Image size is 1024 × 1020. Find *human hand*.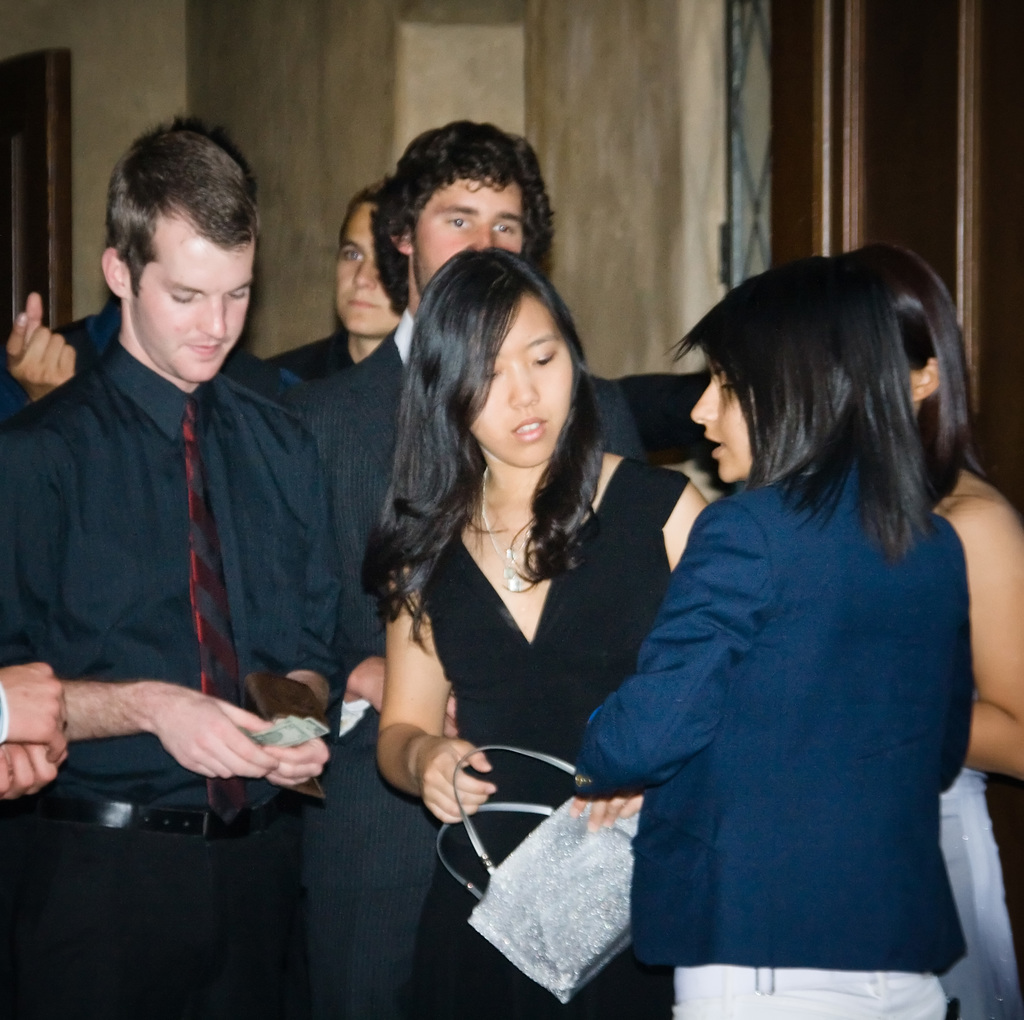
crop(572, 794, 647, 838).
